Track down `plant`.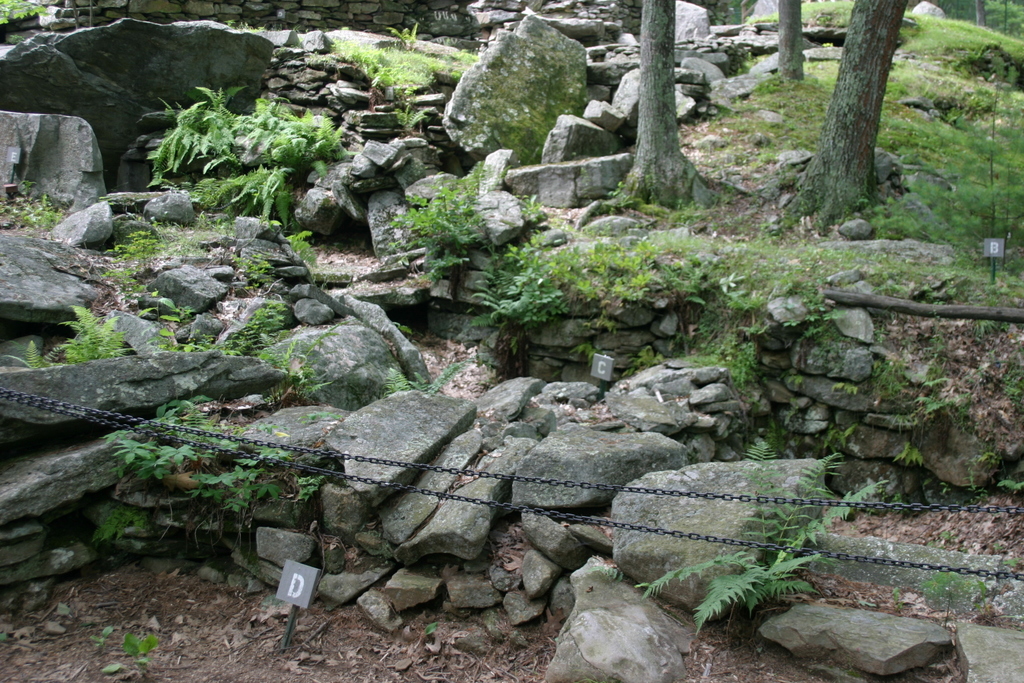
Tracked to 917, 565, 990, 607.
